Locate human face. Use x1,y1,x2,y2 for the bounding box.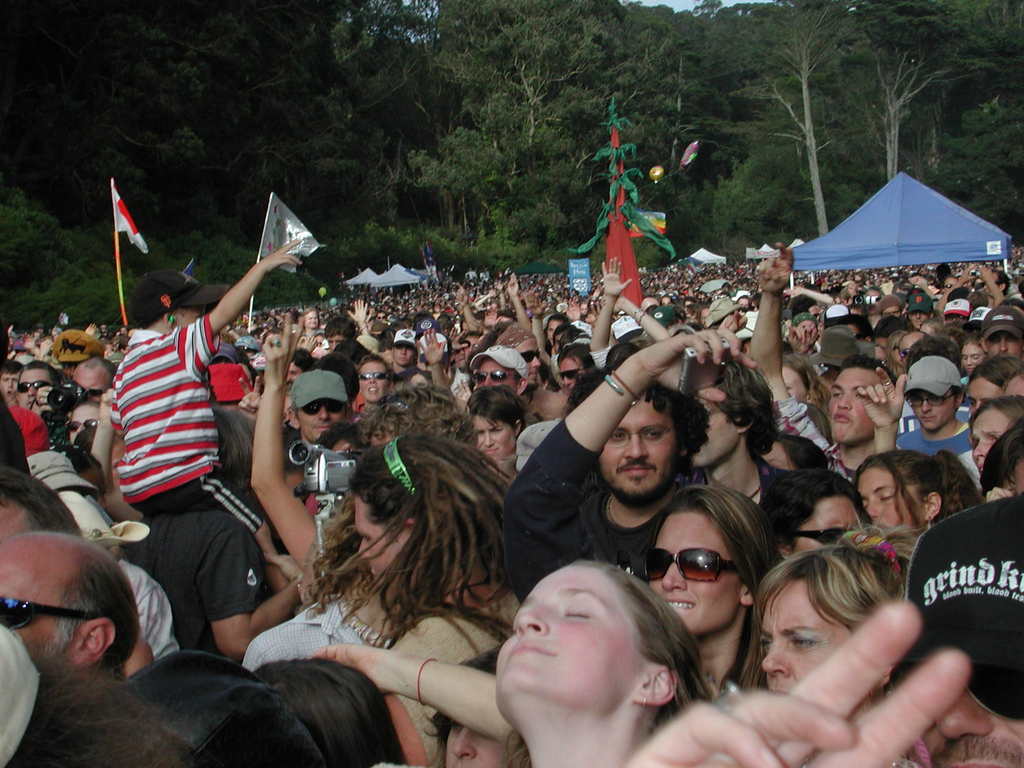
445,720,509,766.
